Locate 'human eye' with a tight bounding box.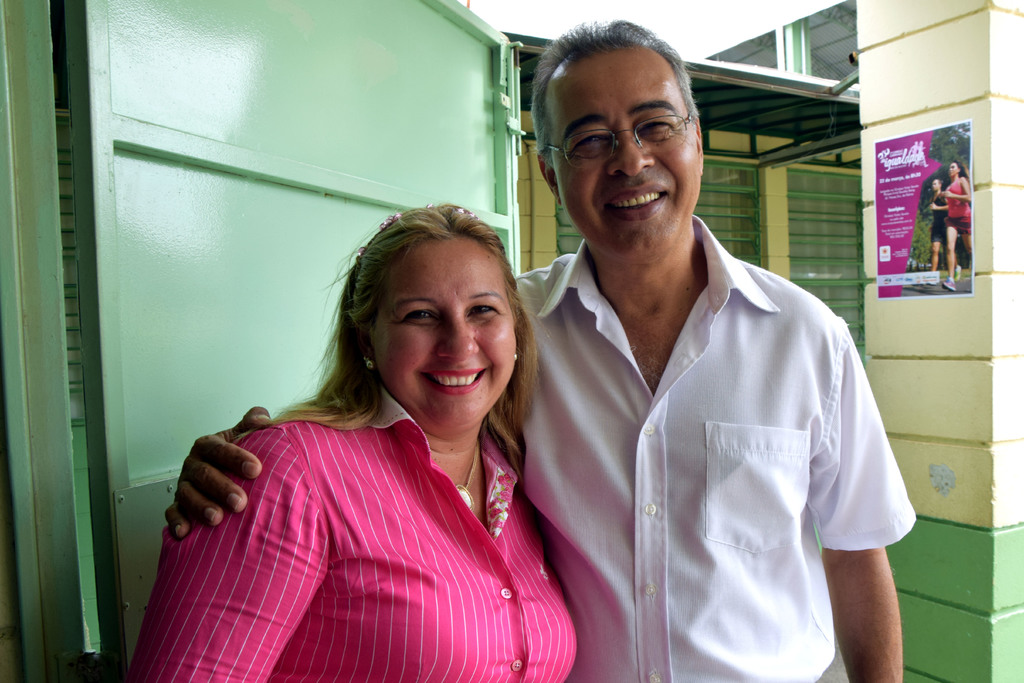
464/300/499/318.
